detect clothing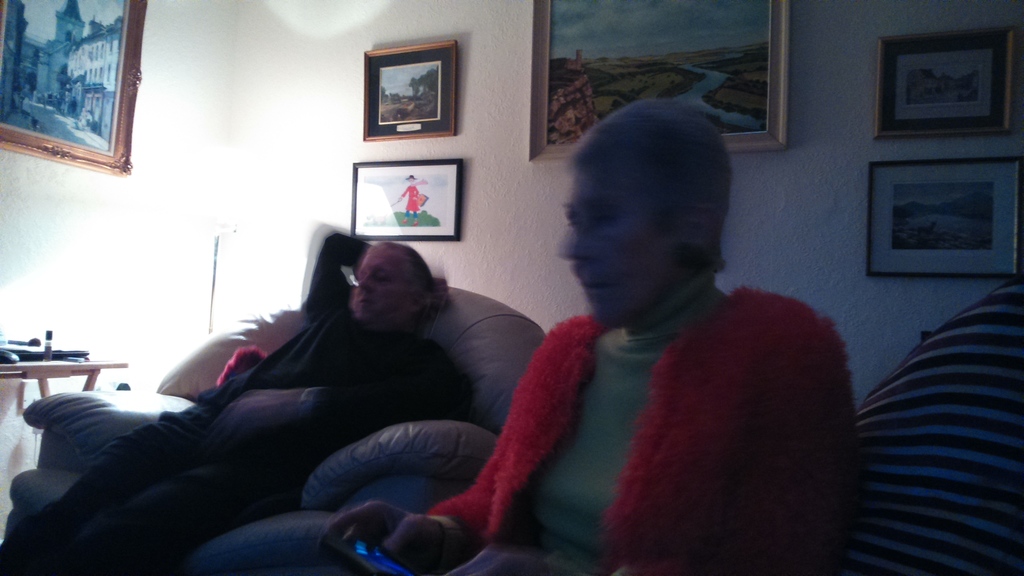
<region>0, 227, 473, 575</region>
